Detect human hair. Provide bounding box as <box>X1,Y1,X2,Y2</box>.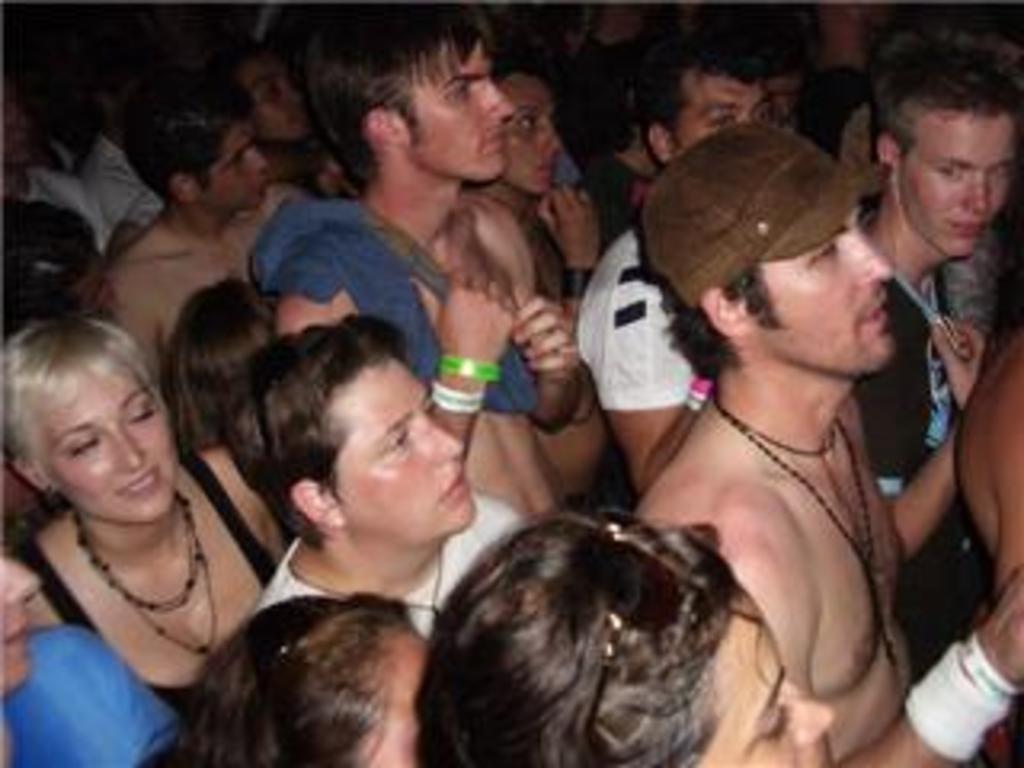
<box>864,26,1021,160</box>.
